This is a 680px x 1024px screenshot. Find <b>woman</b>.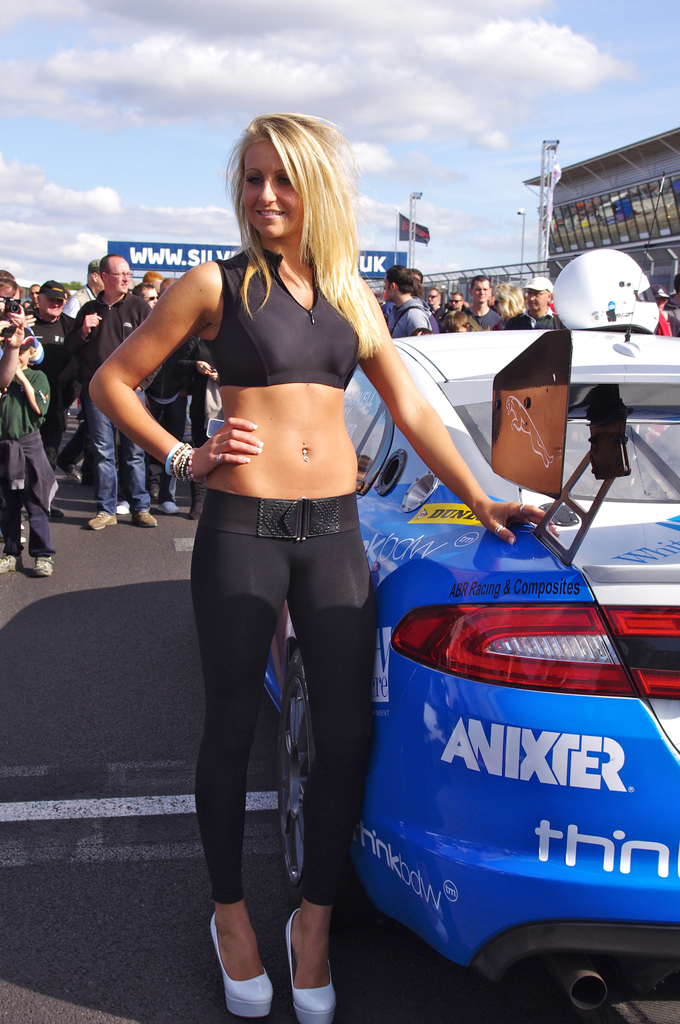
Bounding box: left=88, top=113, right=560, bottom=1023.
